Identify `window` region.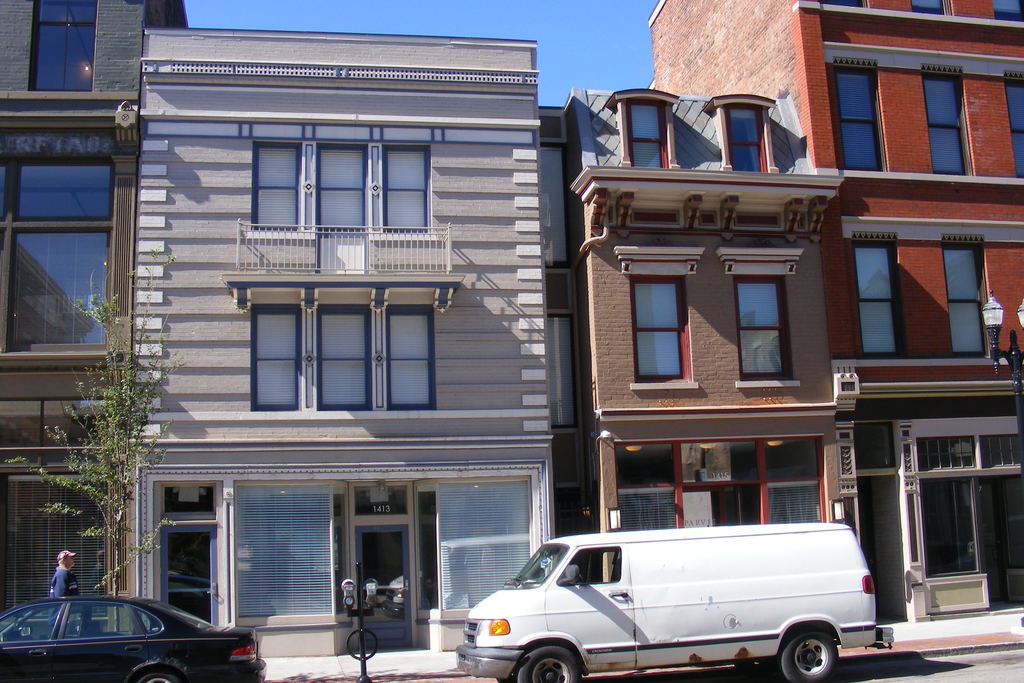
Region: [916, 434, 1020, 474].
